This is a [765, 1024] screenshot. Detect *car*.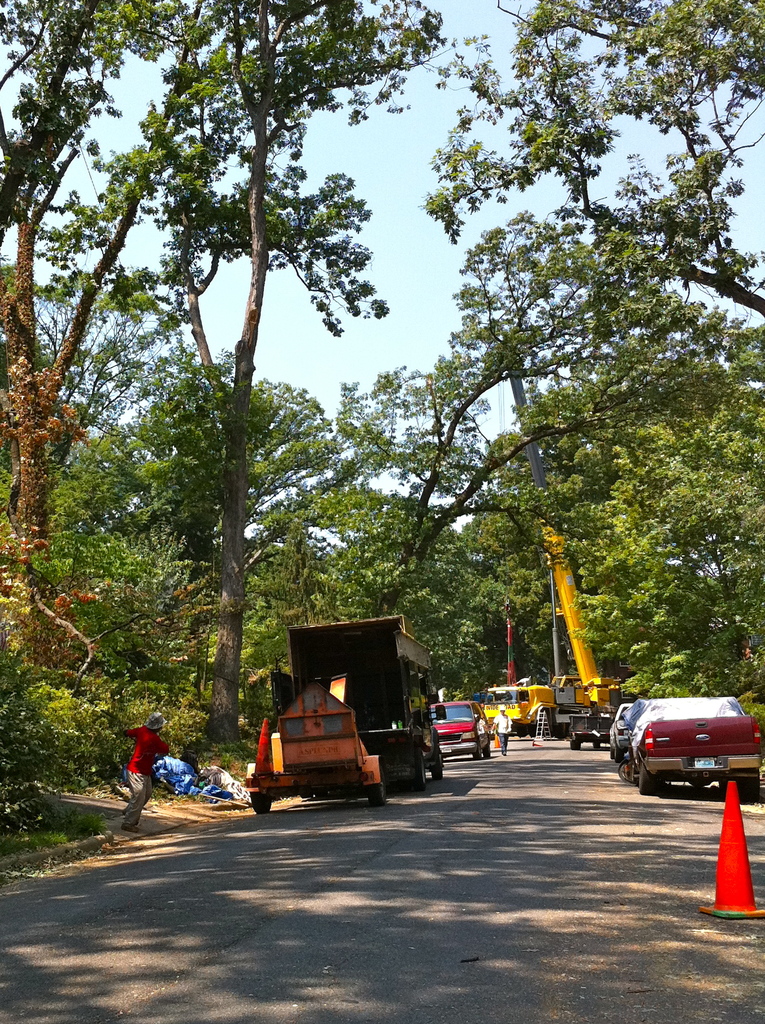
{"left": 610, "top": 703, "right": 648, "bottom": 753}.
